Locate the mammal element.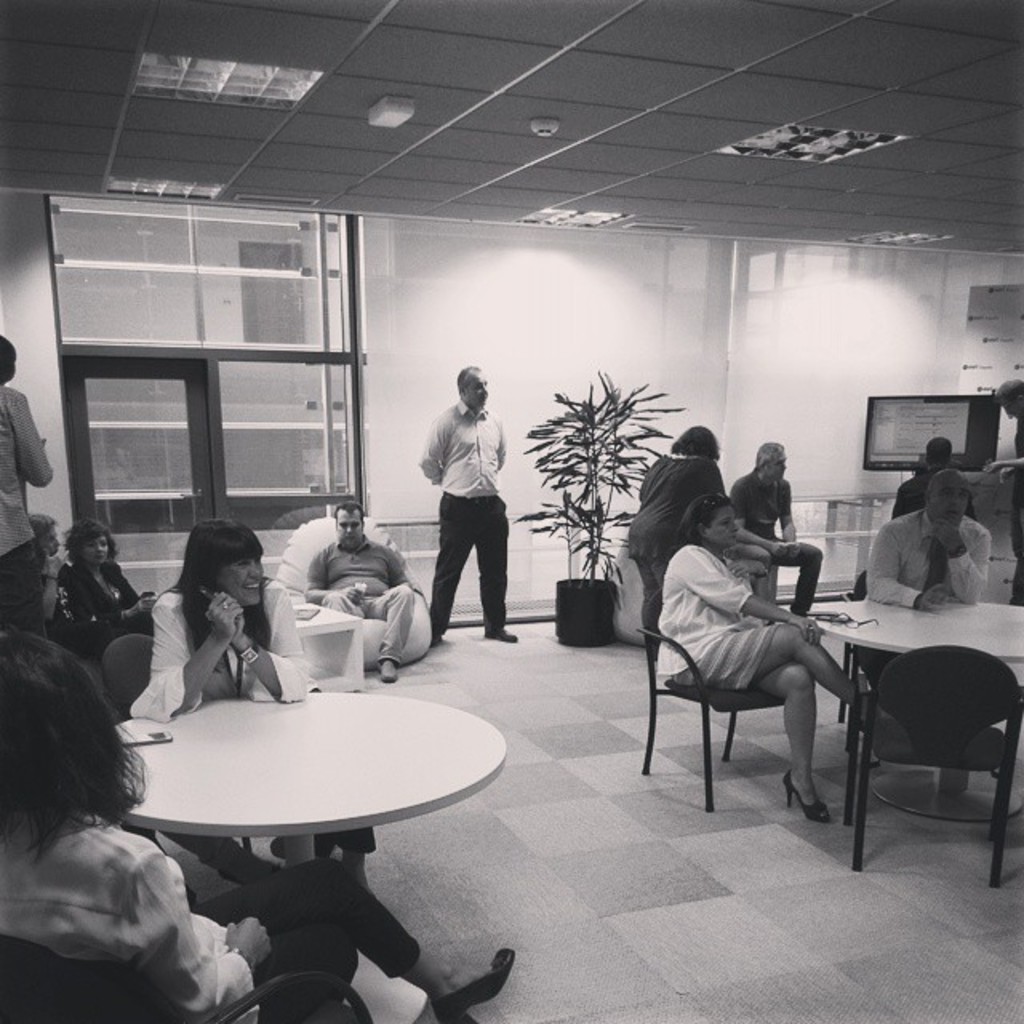
Element bbox: box(128, 517, 306, 877).
